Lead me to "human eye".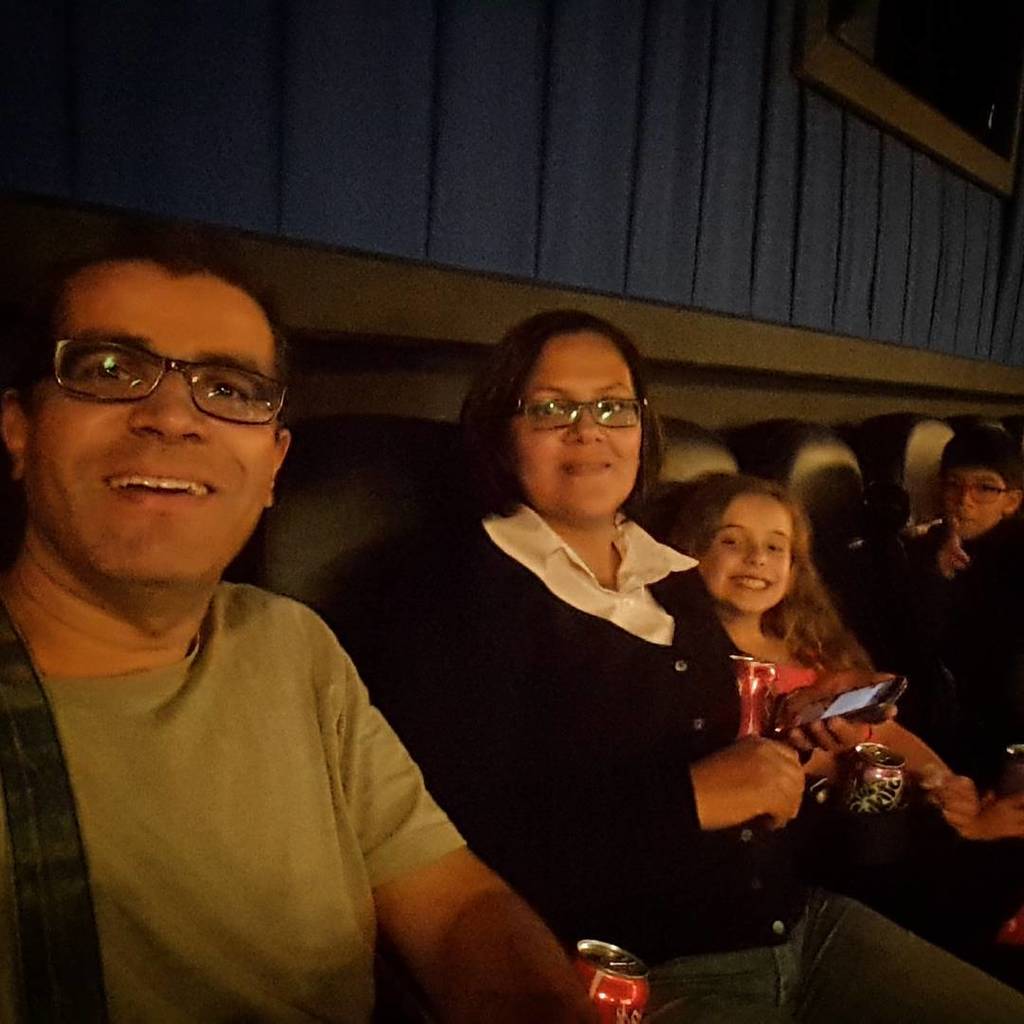
Lead to rect(198, 376, 246, 403).
